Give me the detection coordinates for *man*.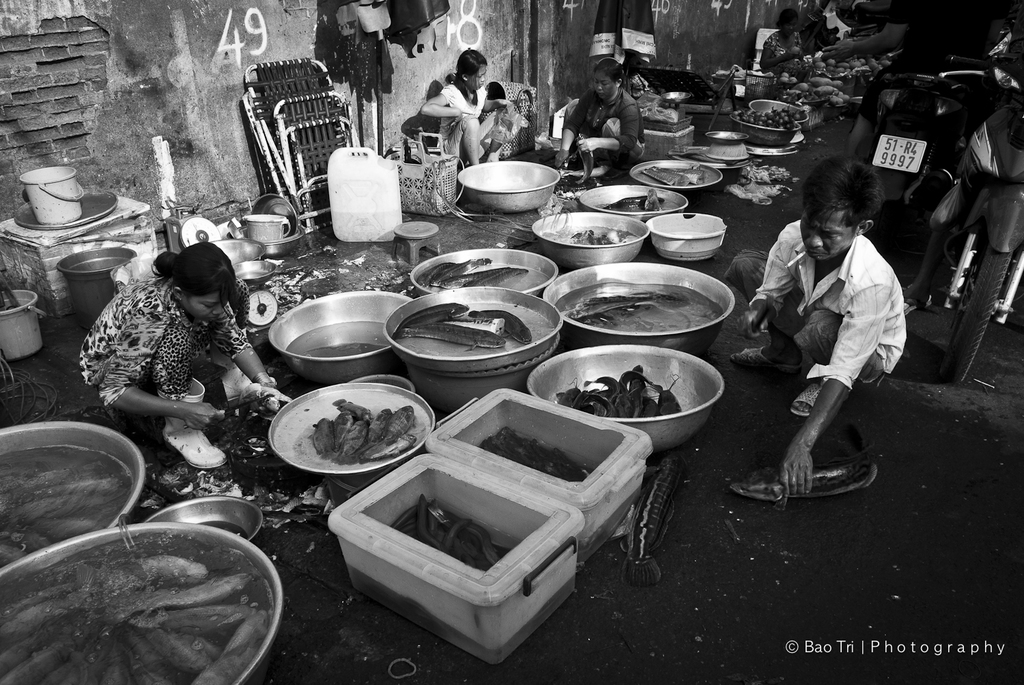
{"x1": 736, "y1": 145, "x2": 911, "y2": 521}.
